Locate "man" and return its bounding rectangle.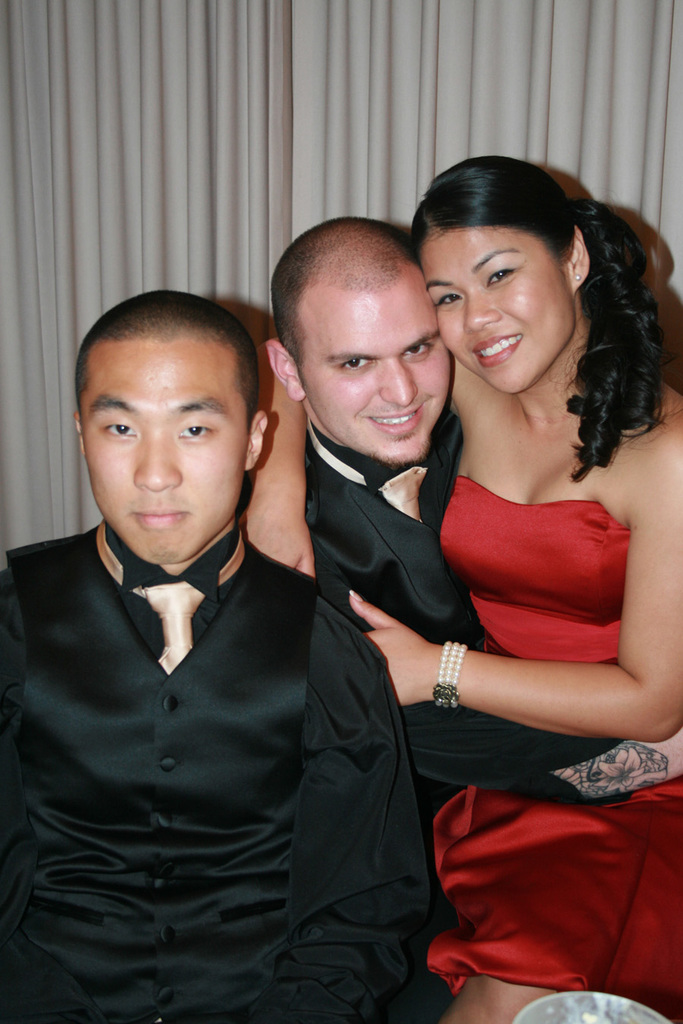
bbox=(218, 207, 682, 1022).
